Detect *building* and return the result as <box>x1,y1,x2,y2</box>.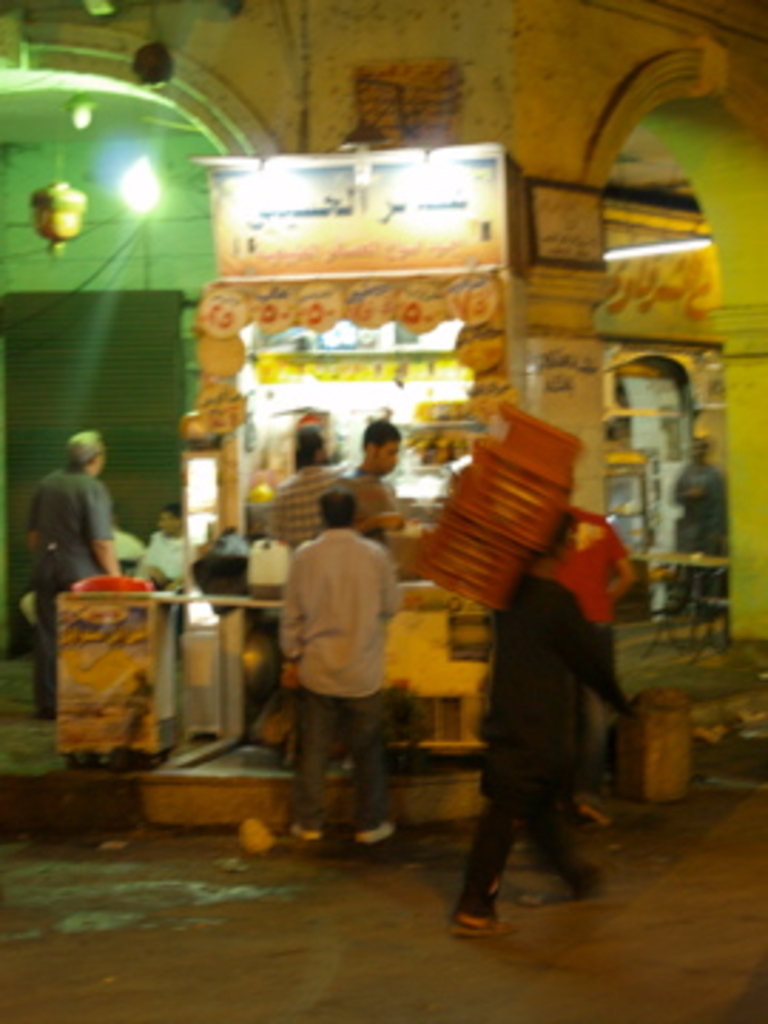
<box>0,0,765,828</box>.
